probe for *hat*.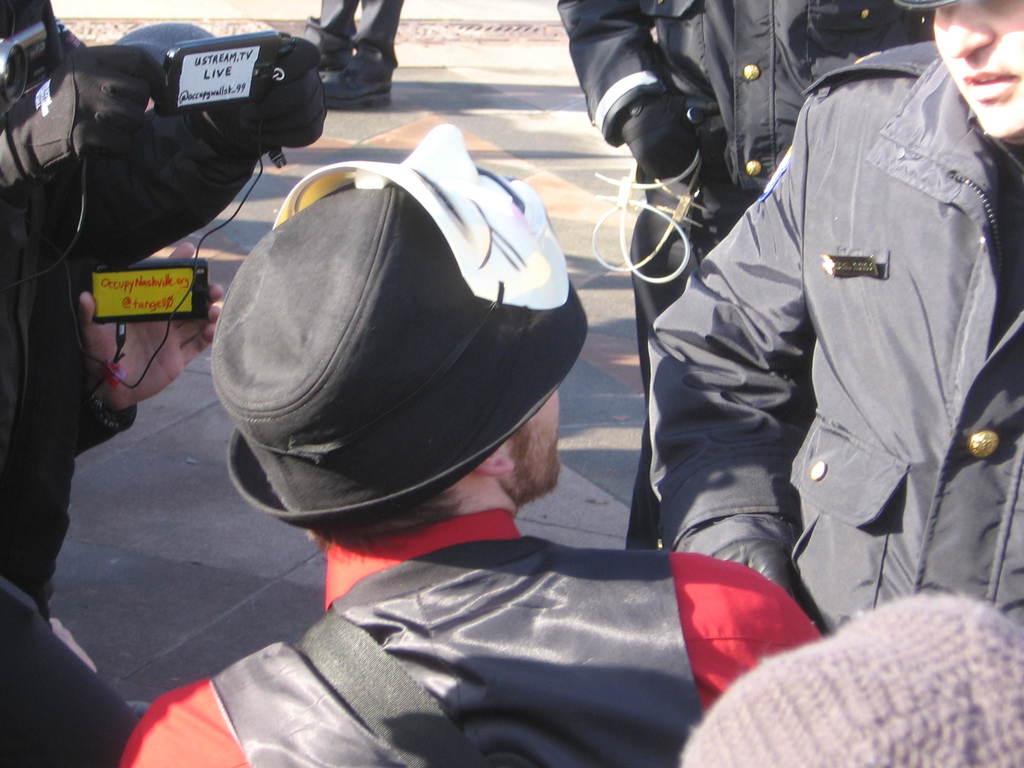
Probe result: {"left": 892, "top": 0, "right": 960, "bottom": 10}.
